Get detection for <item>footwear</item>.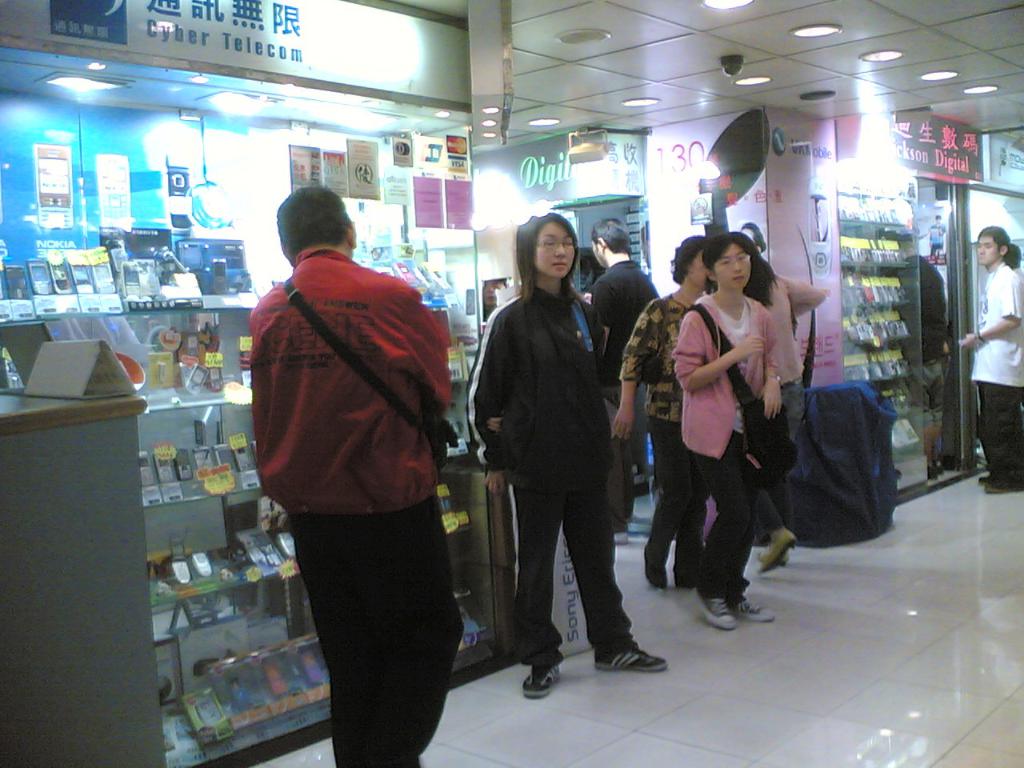
Detection: [734,586,782,626].
